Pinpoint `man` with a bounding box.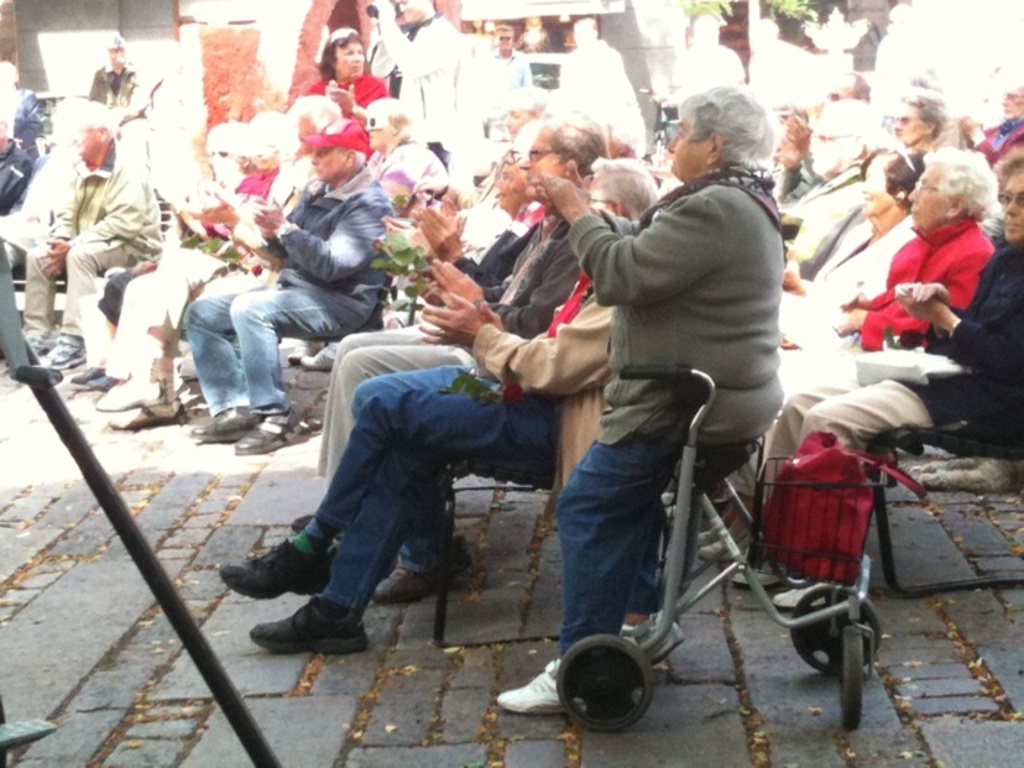
<bbox>955, 86, 1023, 173</bbox>.
